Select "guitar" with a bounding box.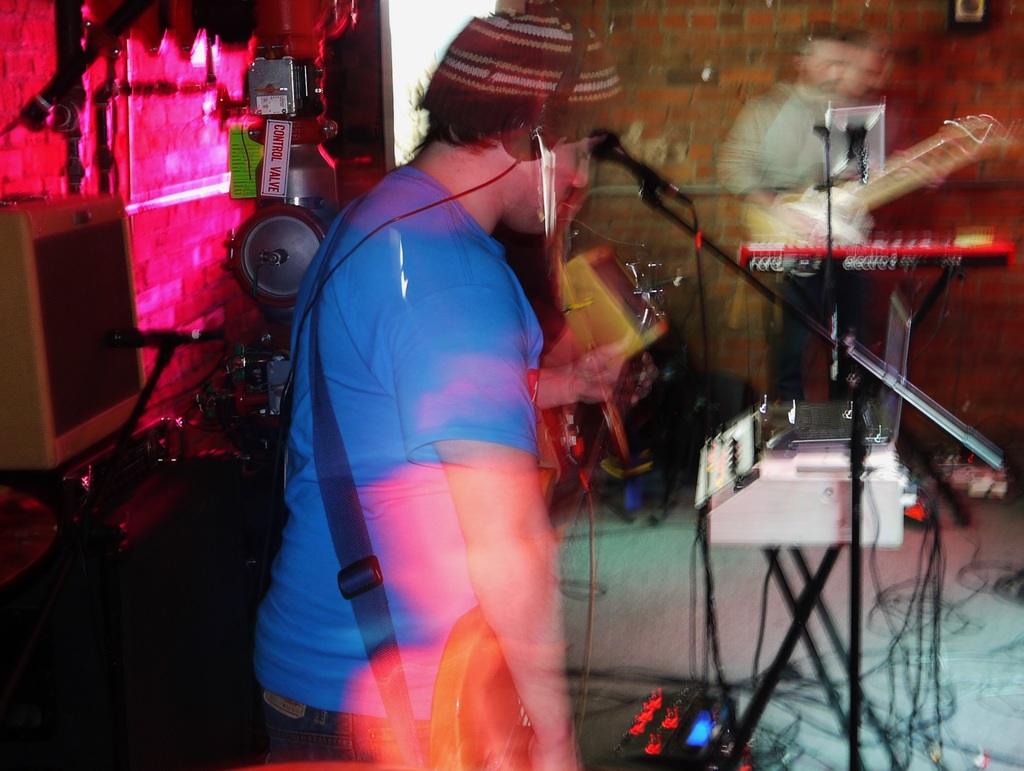
bbox(740, 108, 991, 270).
